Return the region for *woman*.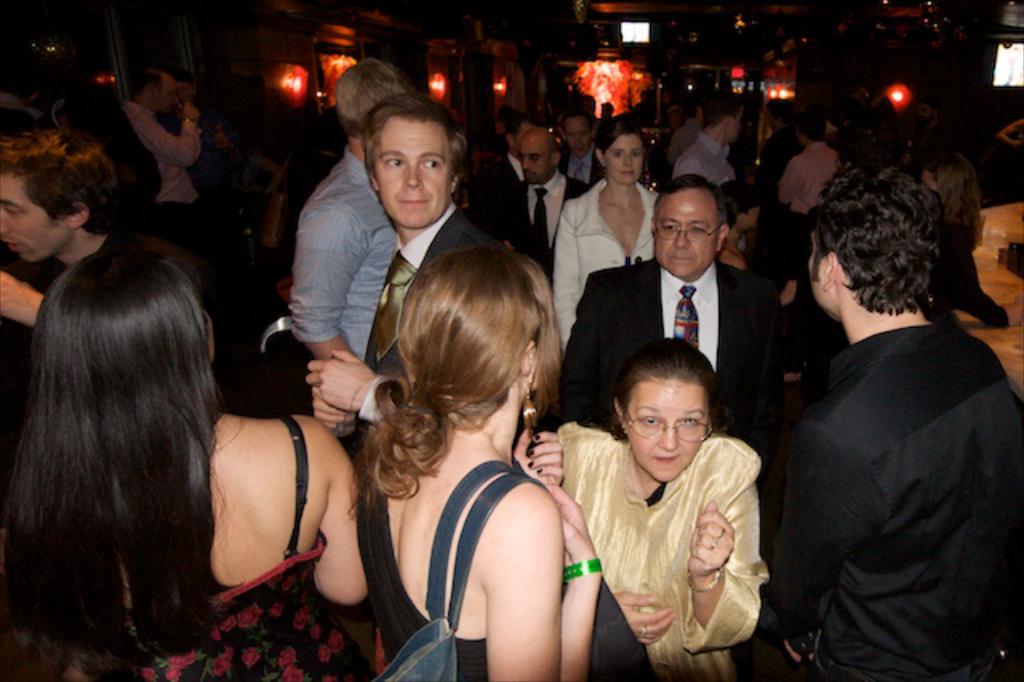
346:210:610:681.
